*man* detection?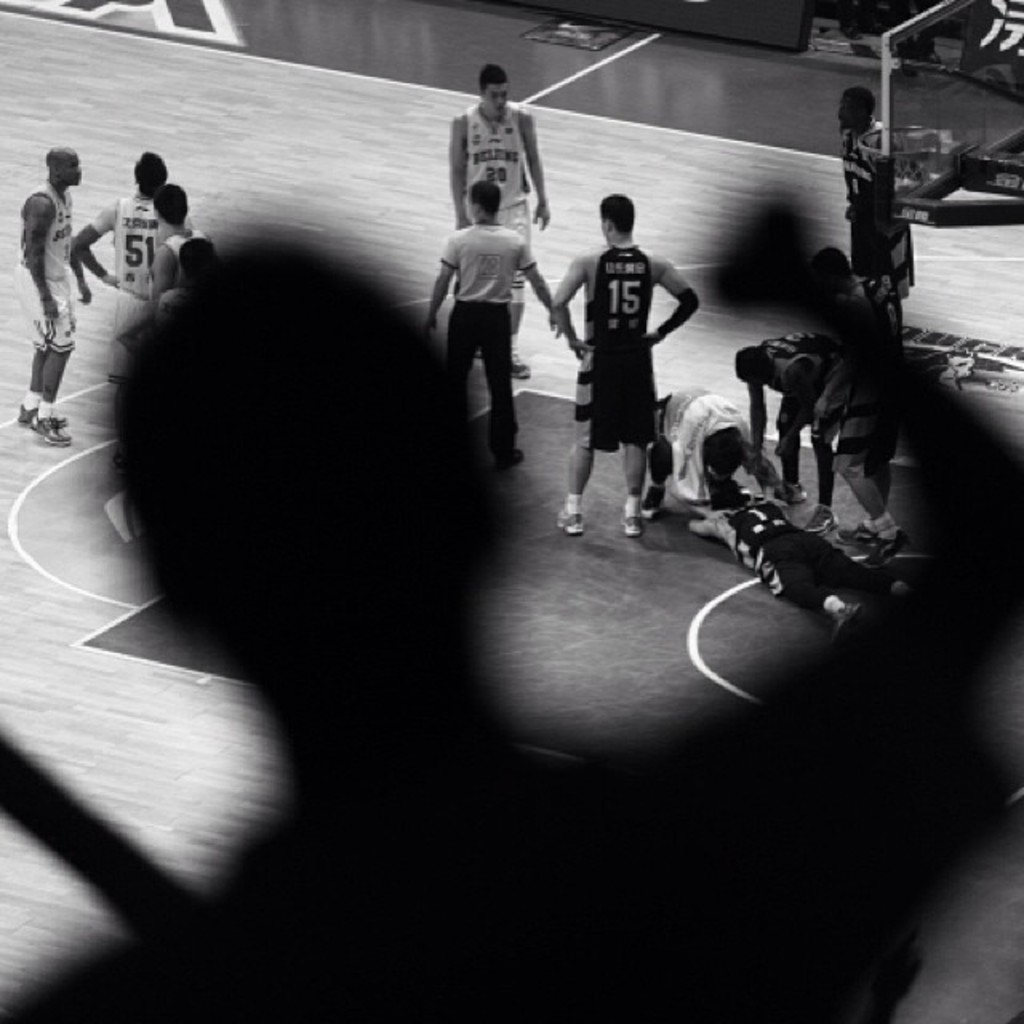
(72, 150, 174, 403)
